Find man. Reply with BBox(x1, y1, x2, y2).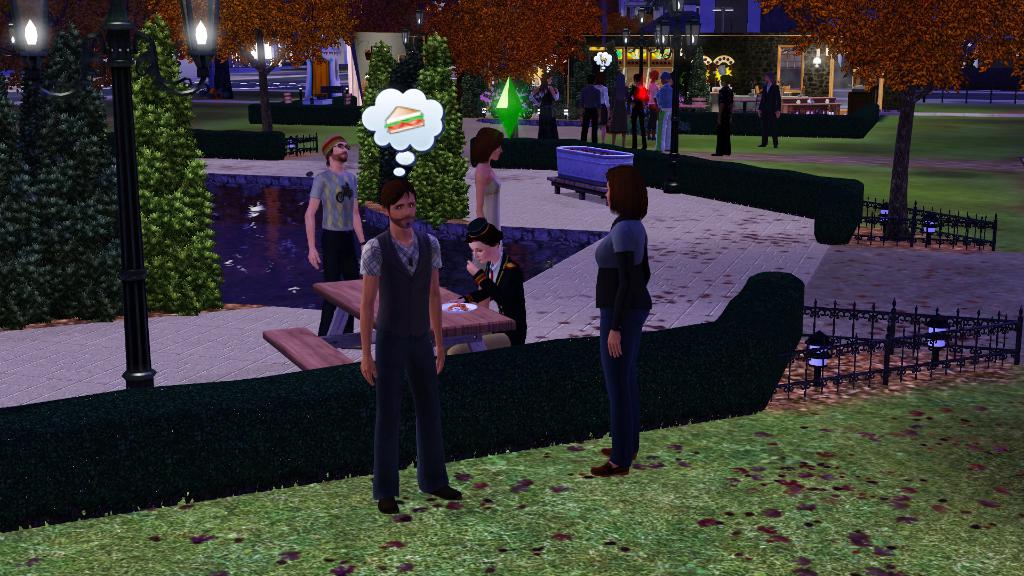
BBox(580, 72, 601, 143).
